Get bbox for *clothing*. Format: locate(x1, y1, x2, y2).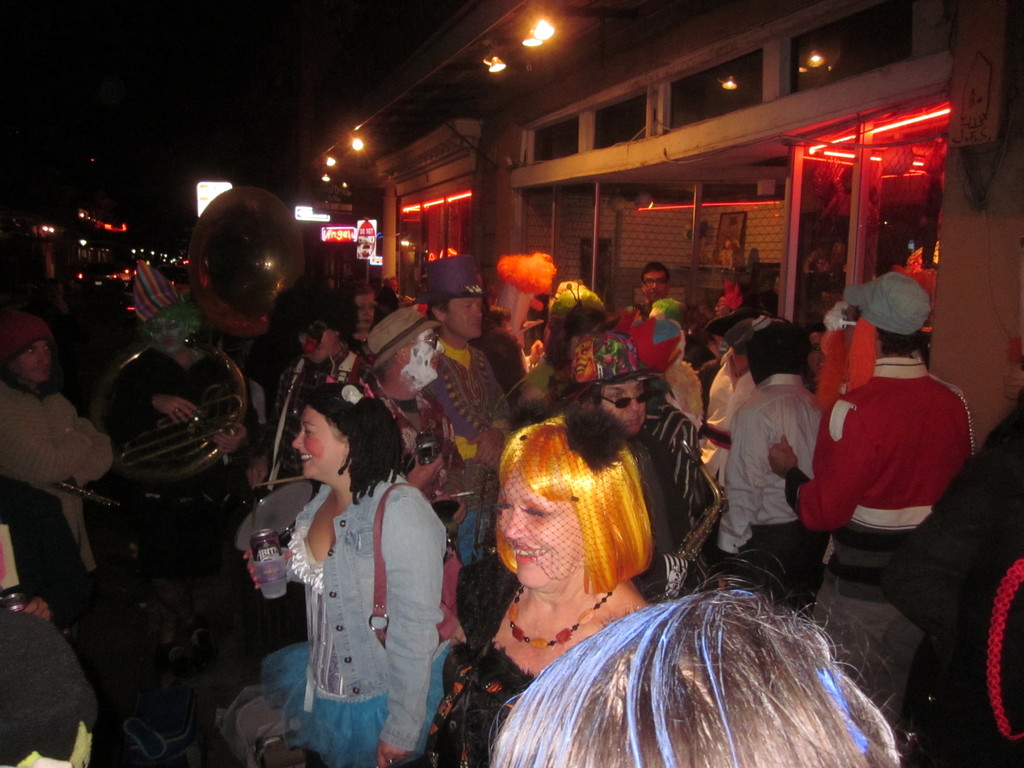
locate(1, 489, 101, 659).
